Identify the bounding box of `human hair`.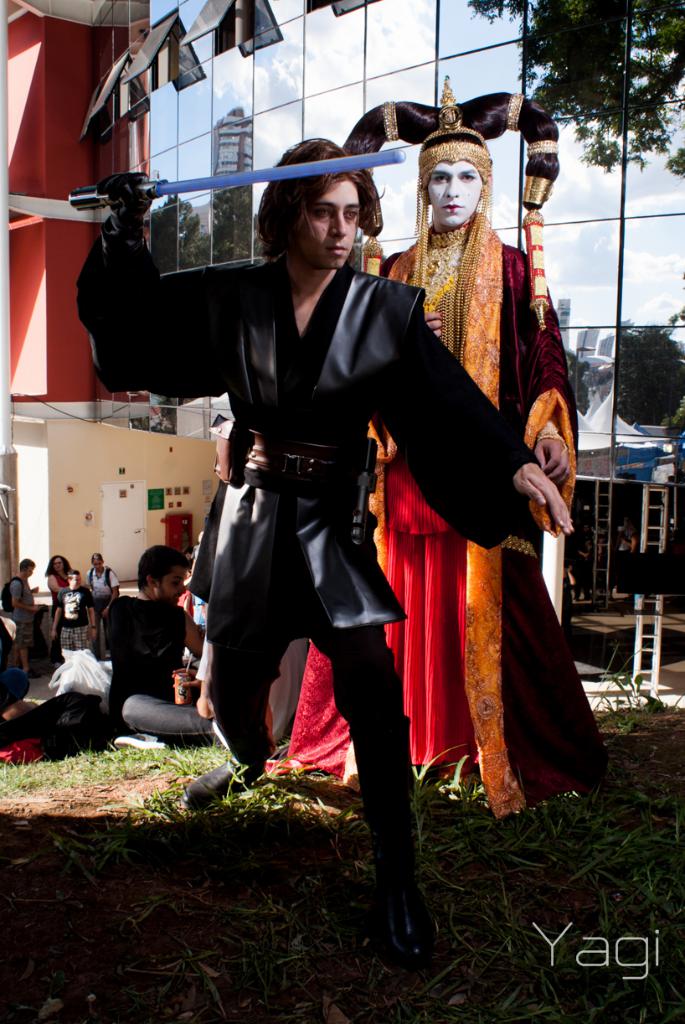
<region>89, 550, 105, 566</region>.
